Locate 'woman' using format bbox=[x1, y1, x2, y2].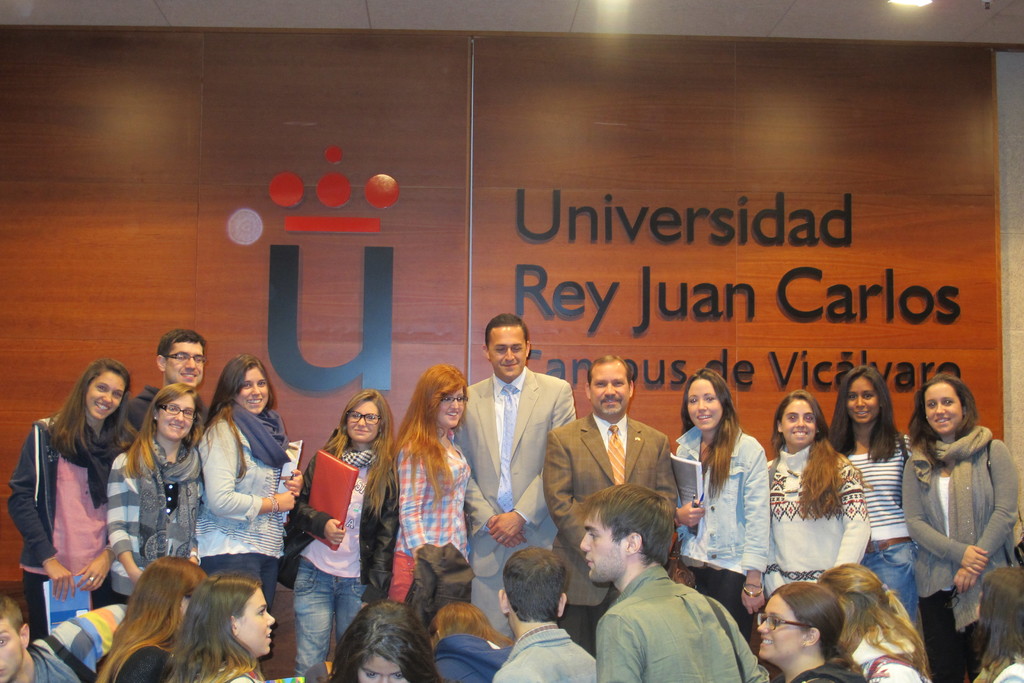
bbox=[425, 597, 520, 682].
